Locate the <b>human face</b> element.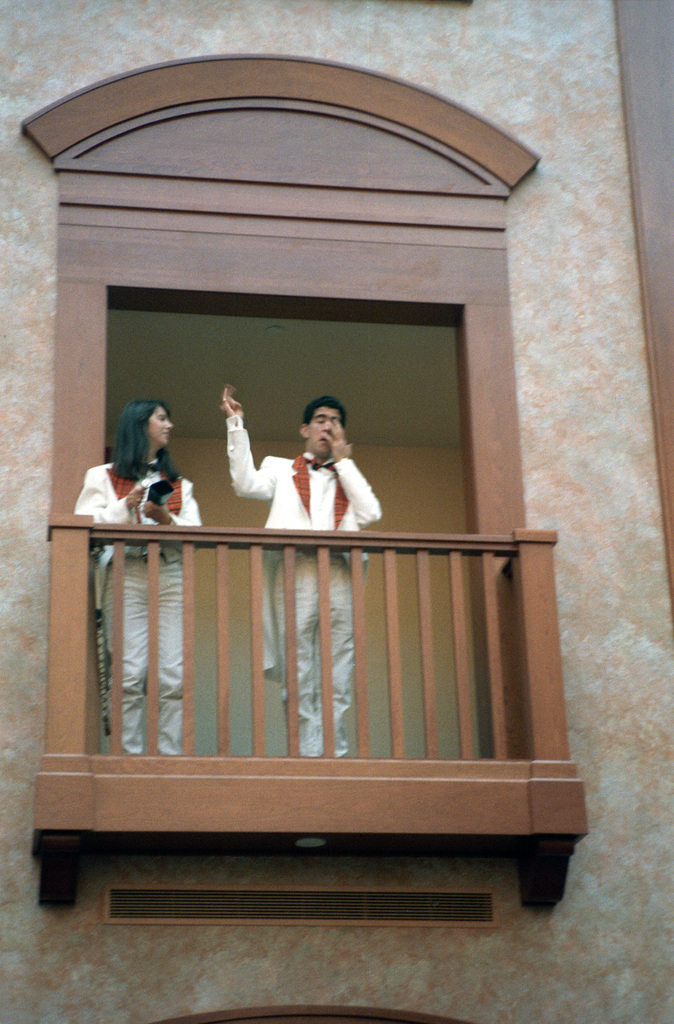
Element bbox: [x1=138, y1=410, x2=173, y2=458].
